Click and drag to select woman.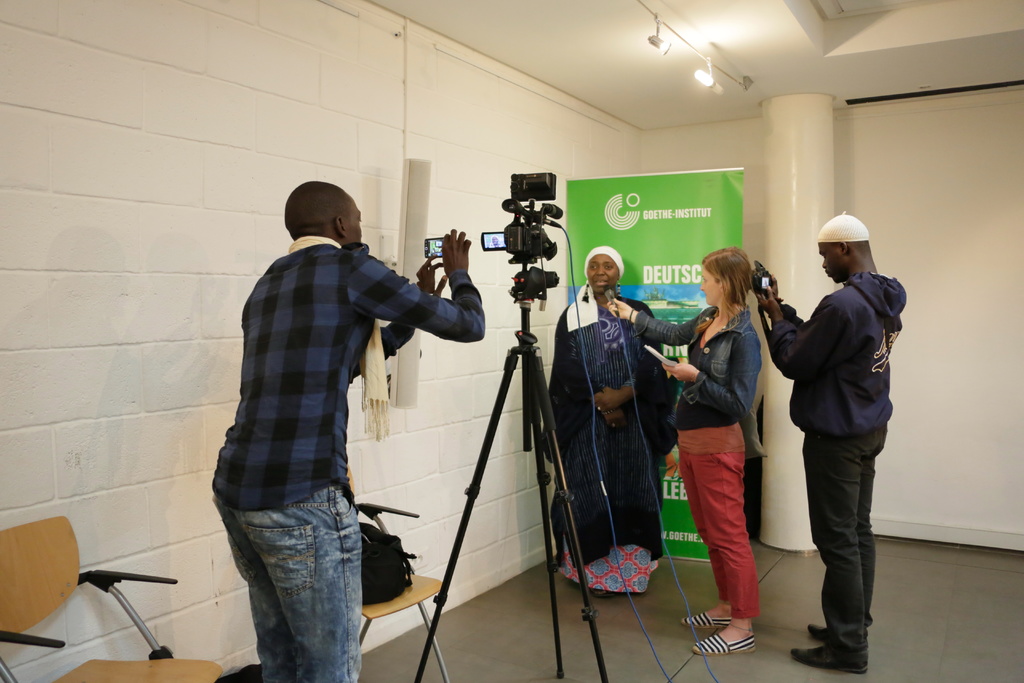
Selection: bbox=(598, 243, 773, 668).
